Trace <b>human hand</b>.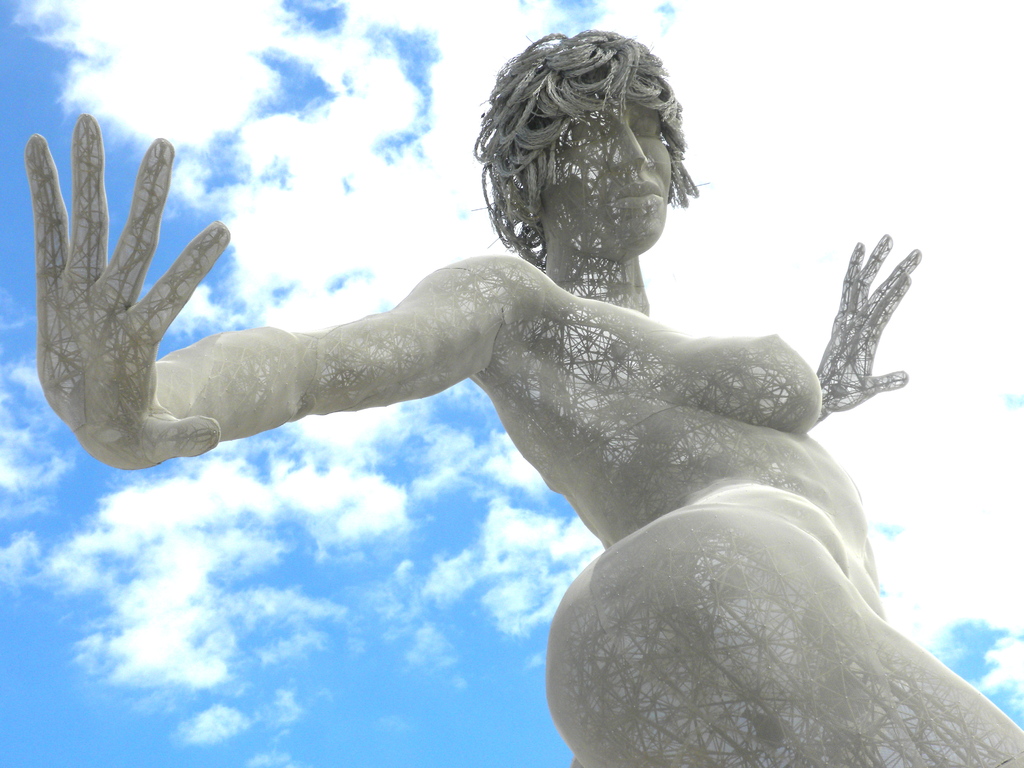
Traced to 35/138/524/481.
